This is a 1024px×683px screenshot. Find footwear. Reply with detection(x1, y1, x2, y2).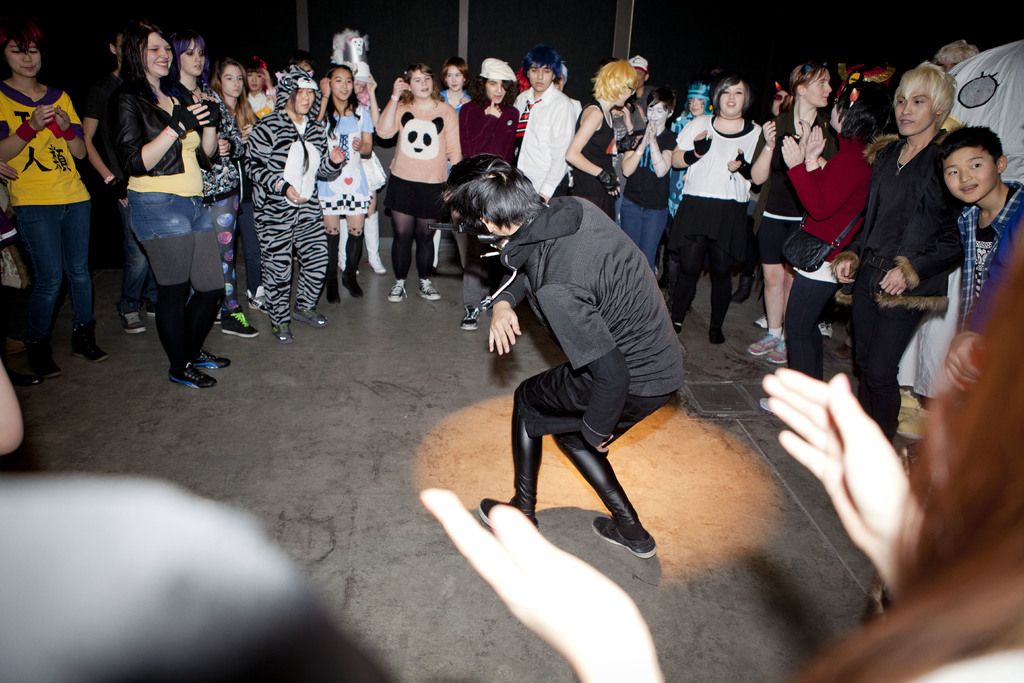
detection(671, 320, 685, 333).
